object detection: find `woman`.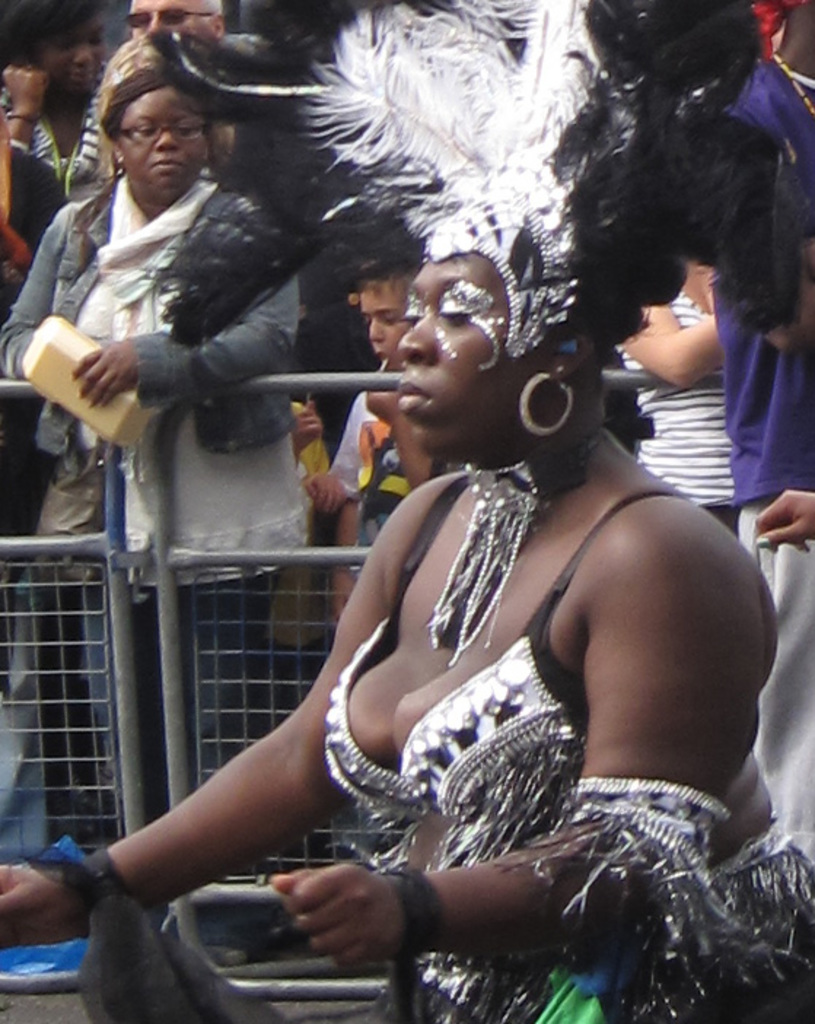
0/58/315/831.
